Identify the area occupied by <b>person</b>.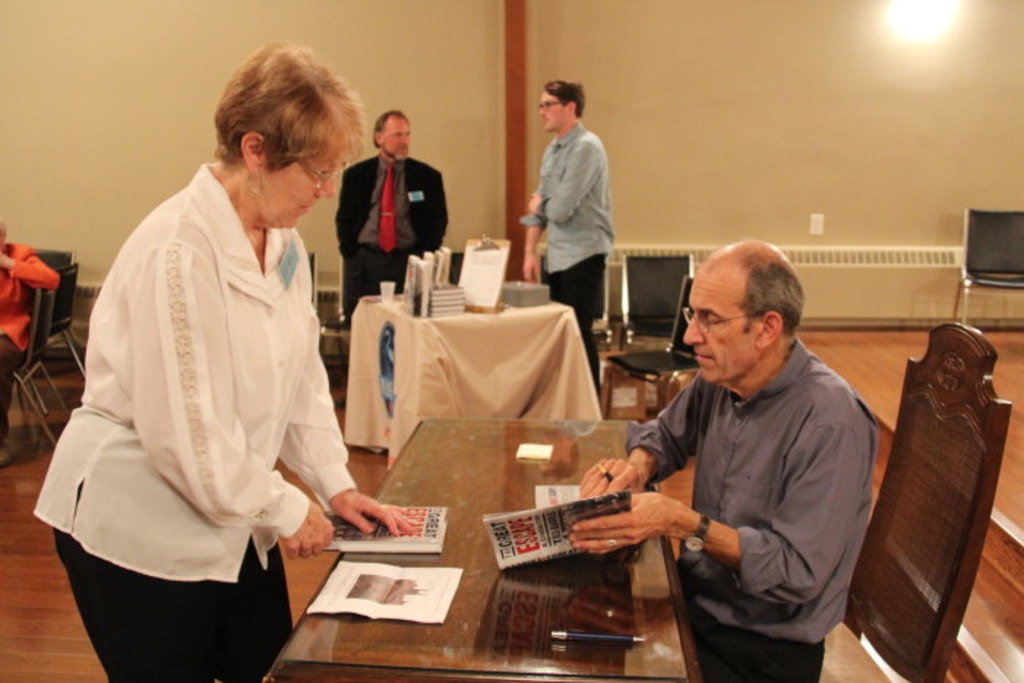
Area: (604,216,888,676).
